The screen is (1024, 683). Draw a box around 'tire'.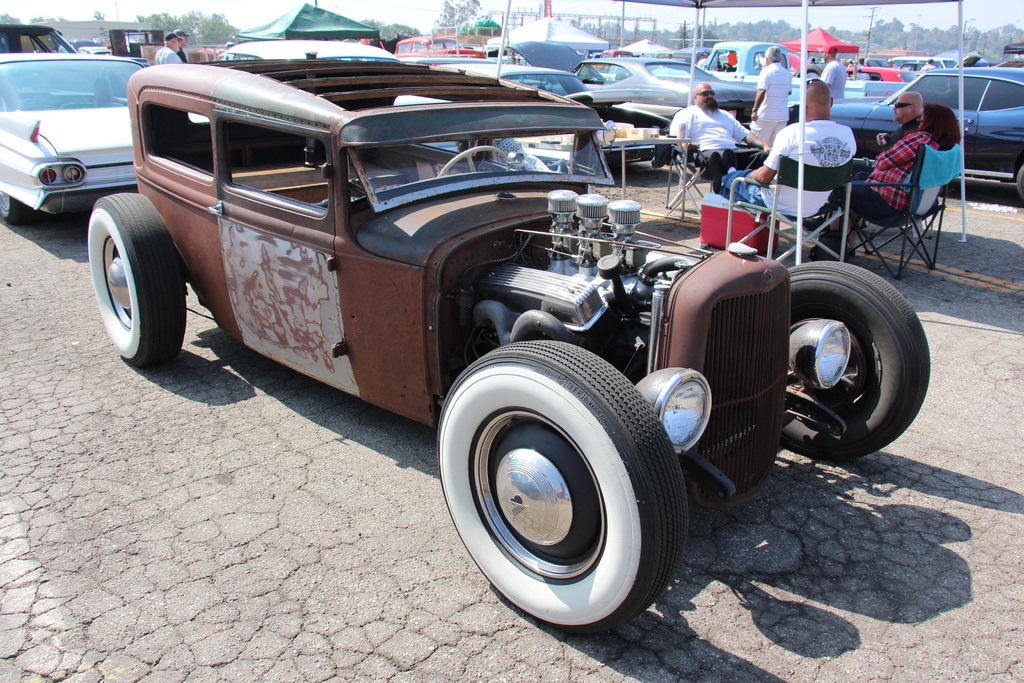
<bbox>436, 342, 689, 638</bbox>.
